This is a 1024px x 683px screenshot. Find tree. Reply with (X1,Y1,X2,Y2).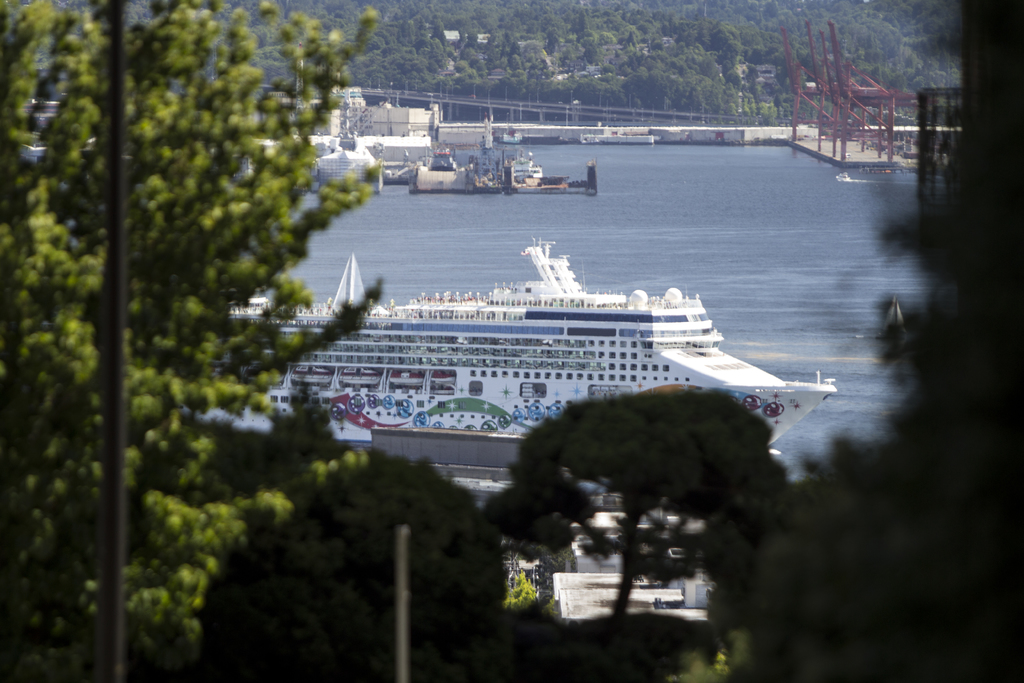
(482,355,821,611).
